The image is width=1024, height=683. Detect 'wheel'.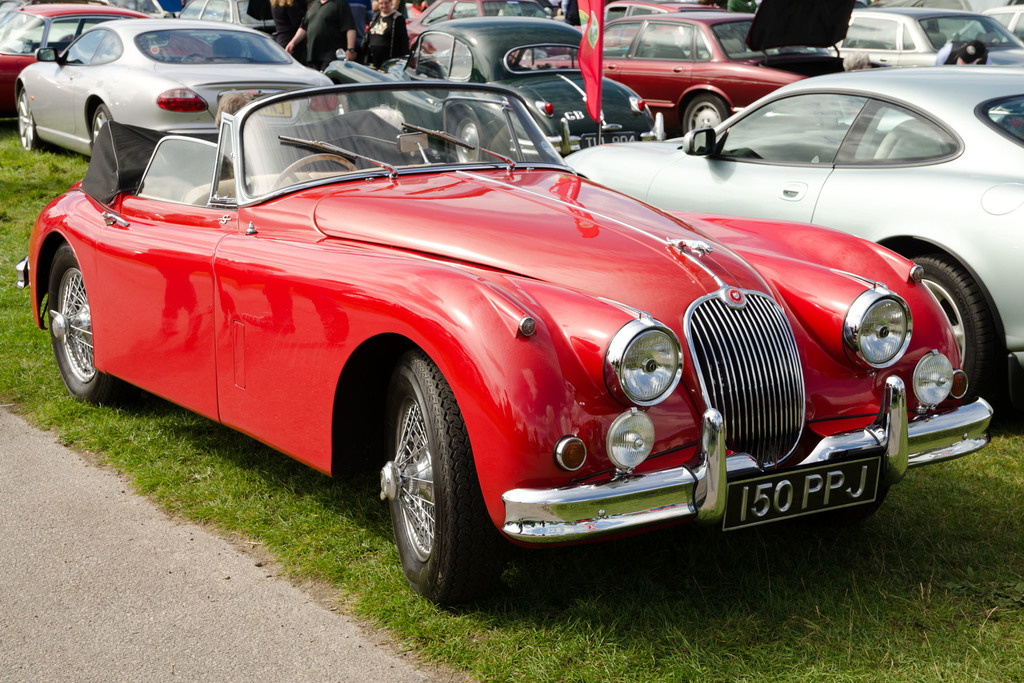
Detection: BBox(90, 104, 113, 145).
